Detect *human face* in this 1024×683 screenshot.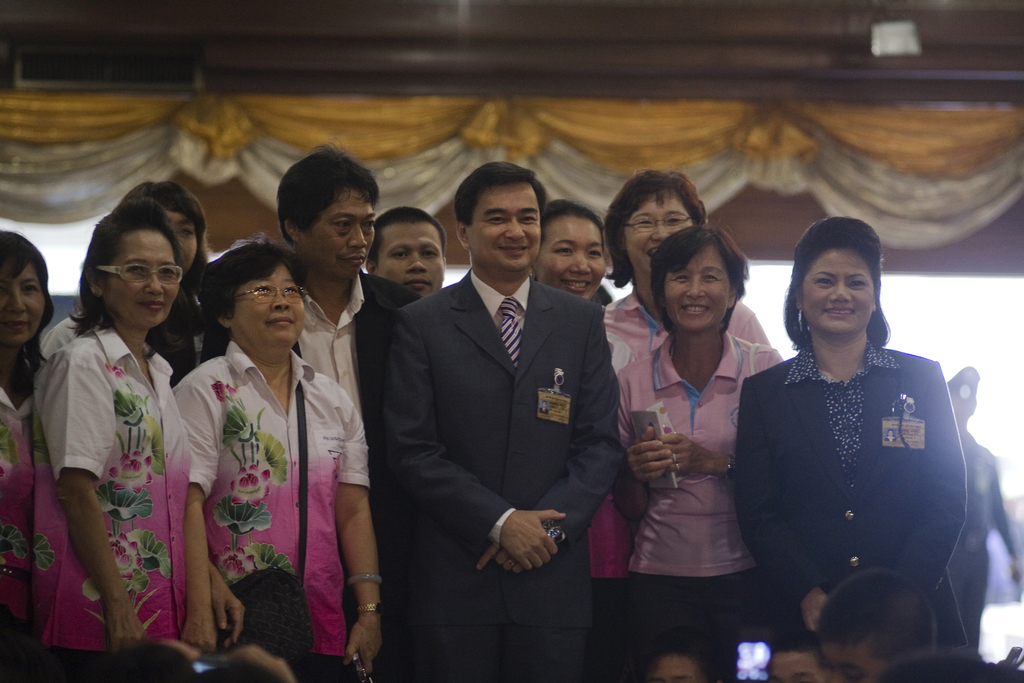
Detection: left=377, top=222, right=441, bottom=297.
